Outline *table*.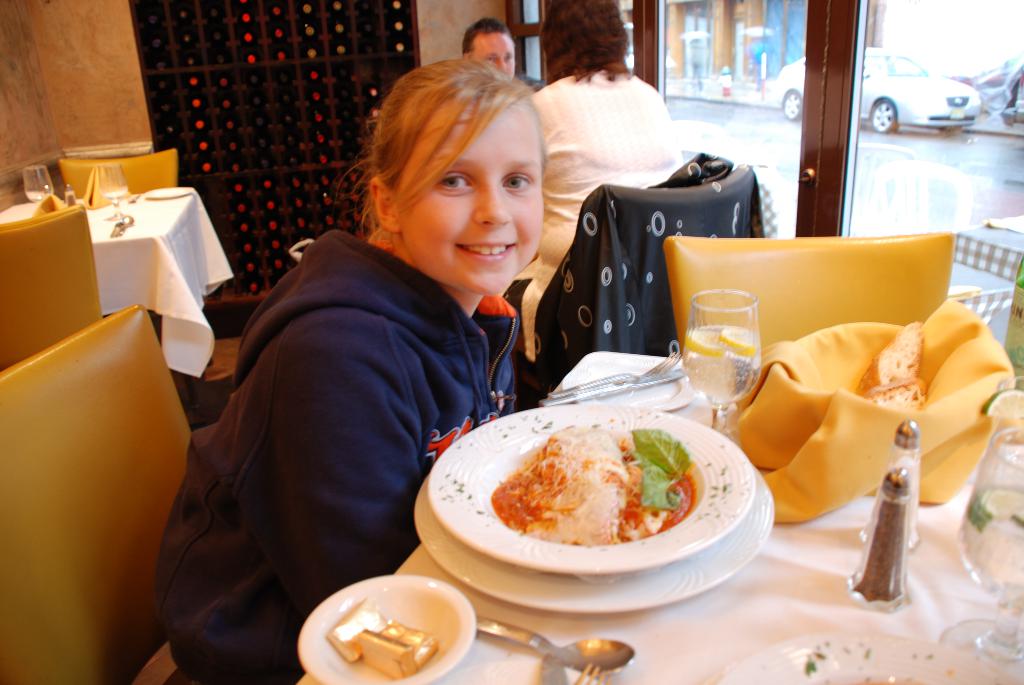
Outline: region(3, 178, 234, 336).
